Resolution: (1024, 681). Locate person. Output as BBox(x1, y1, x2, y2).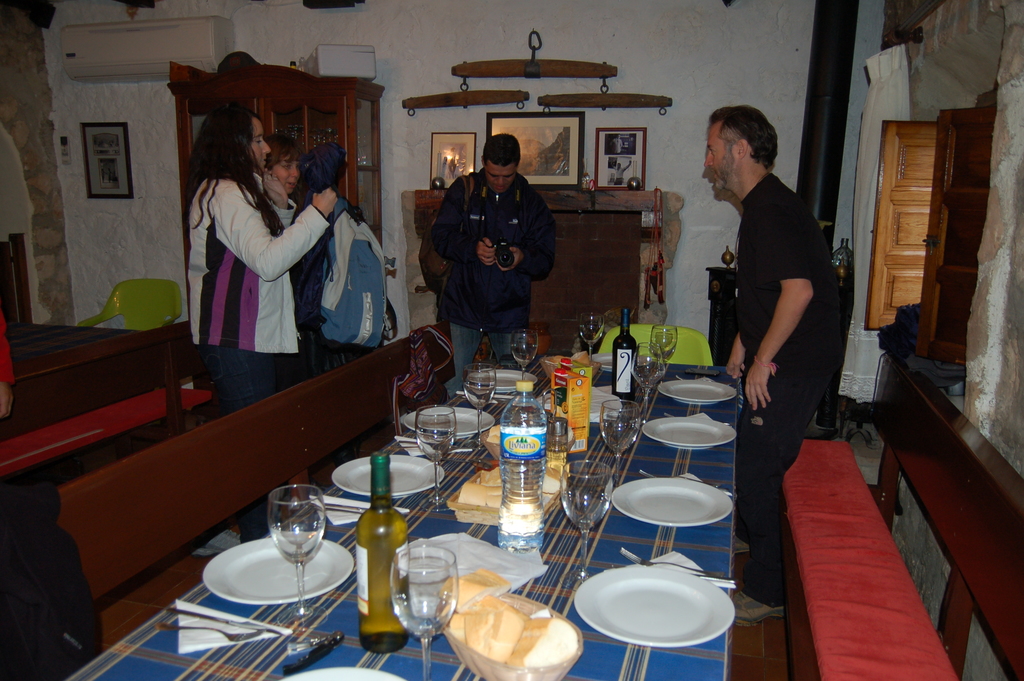
BBox(184, 102, 337, 544).
